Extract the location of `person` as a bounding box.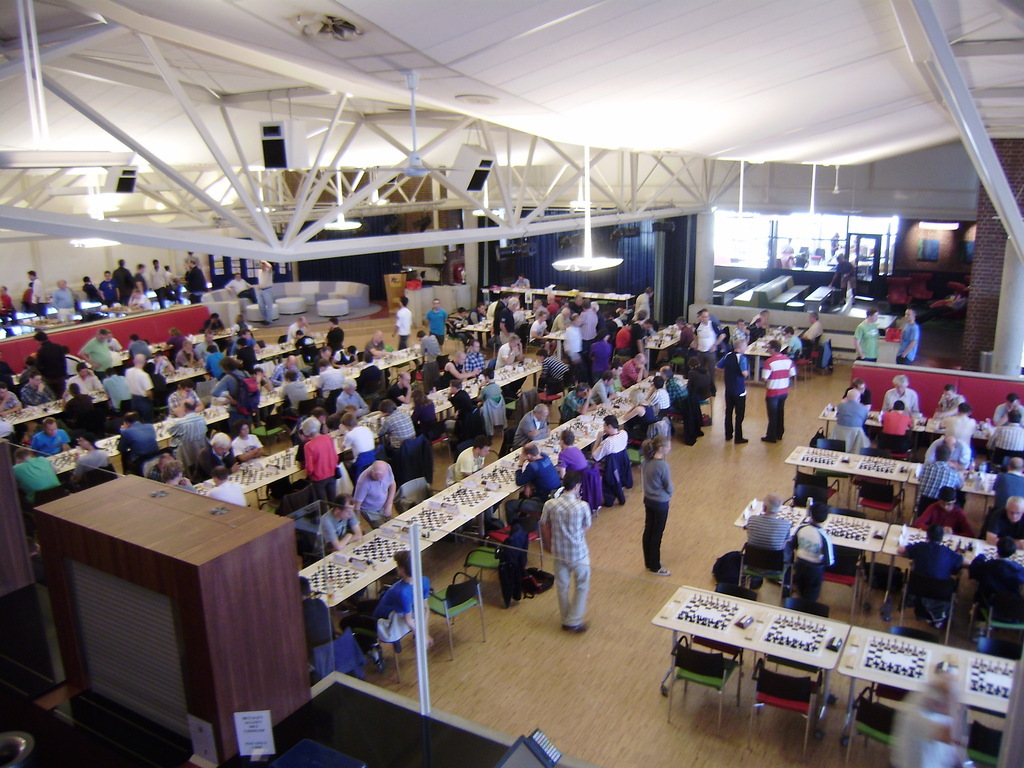
133 329 155 364.
